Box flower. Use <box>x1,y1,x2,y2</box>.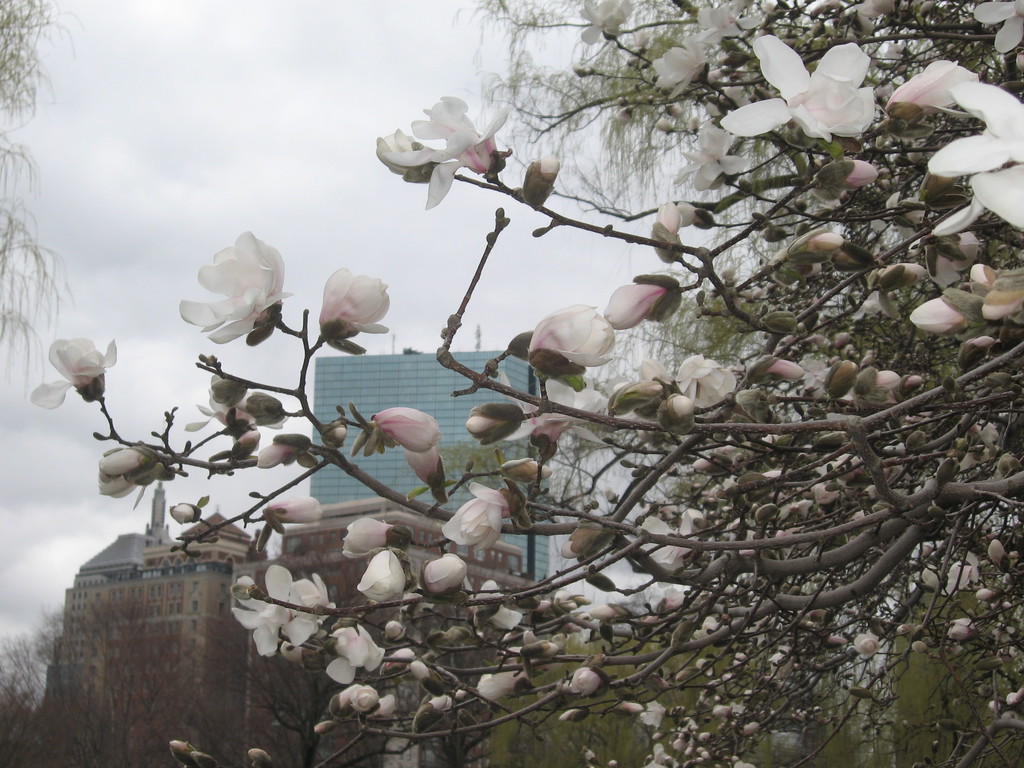
<box>850,631,882,664</box>.
